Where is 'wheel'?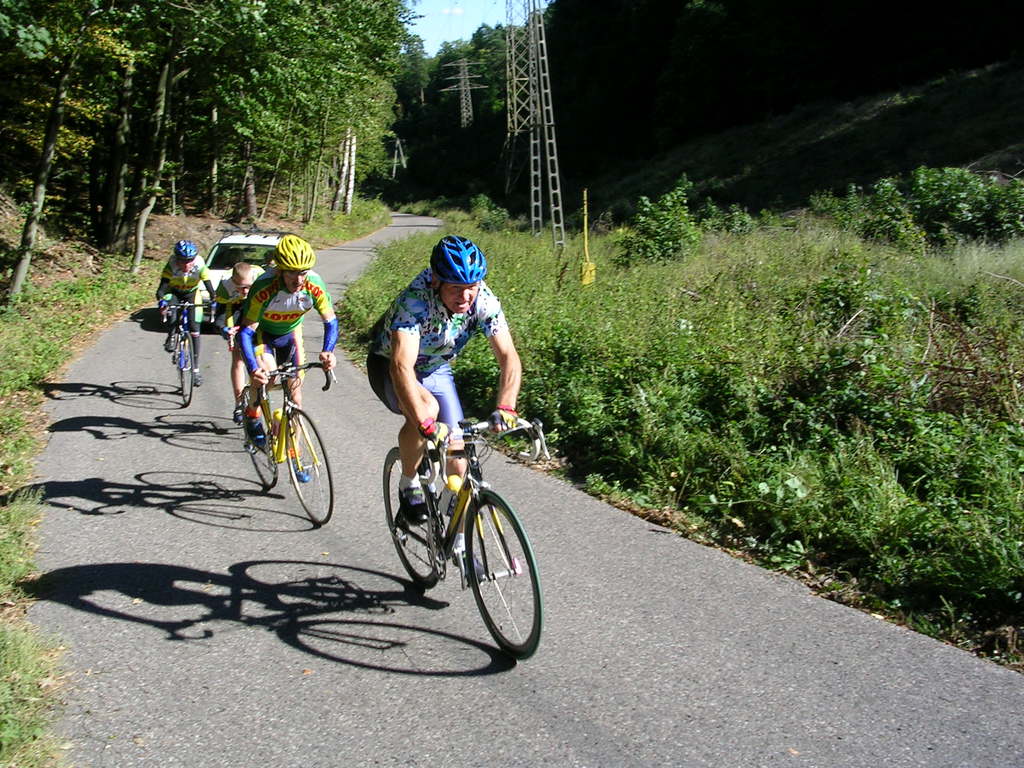
[left=379, top=445, right=444, bottom=584].
